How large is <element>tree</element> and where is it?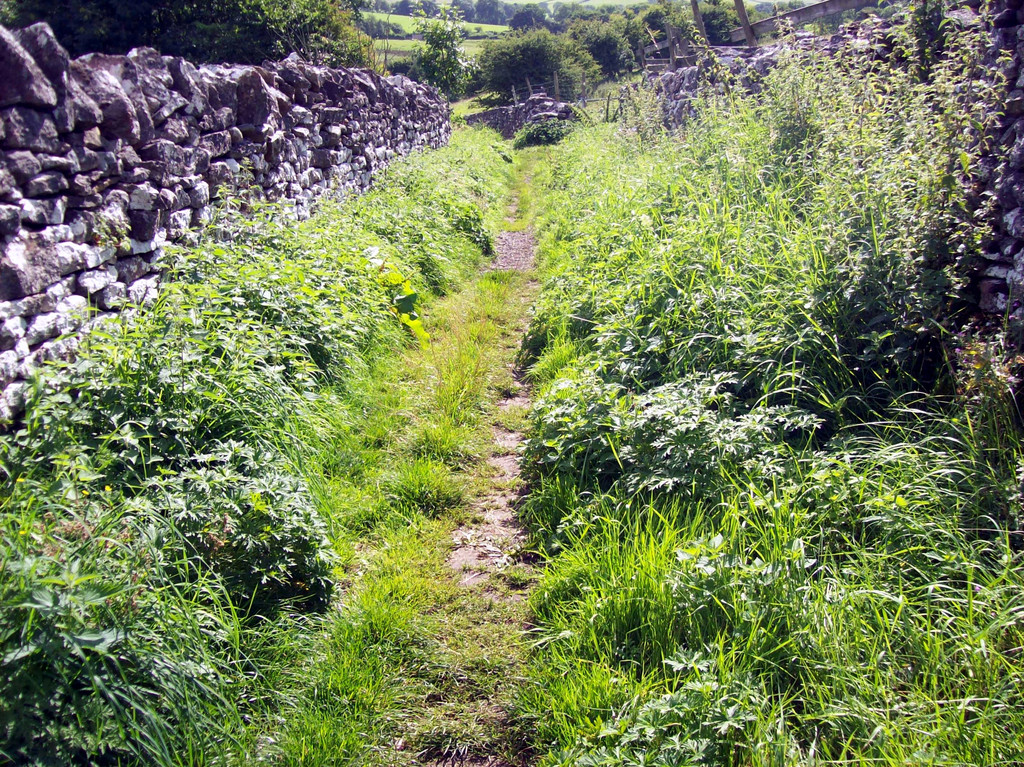
Bounding box: region(639, 5, 668, 38).
